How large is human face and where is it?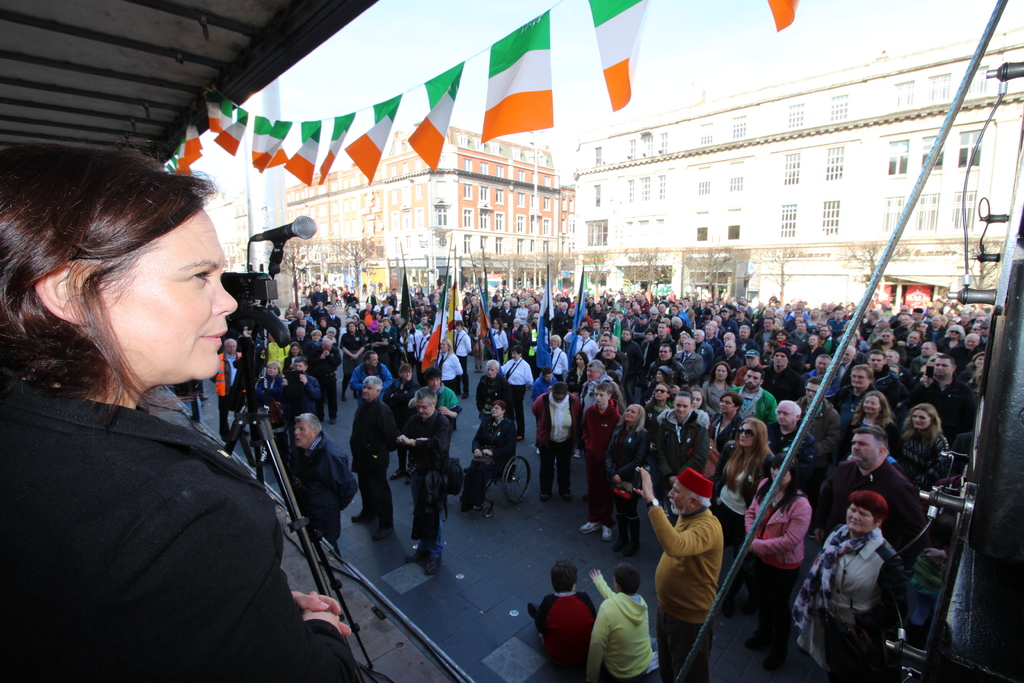
Bounding box: [403,372,412,384].
